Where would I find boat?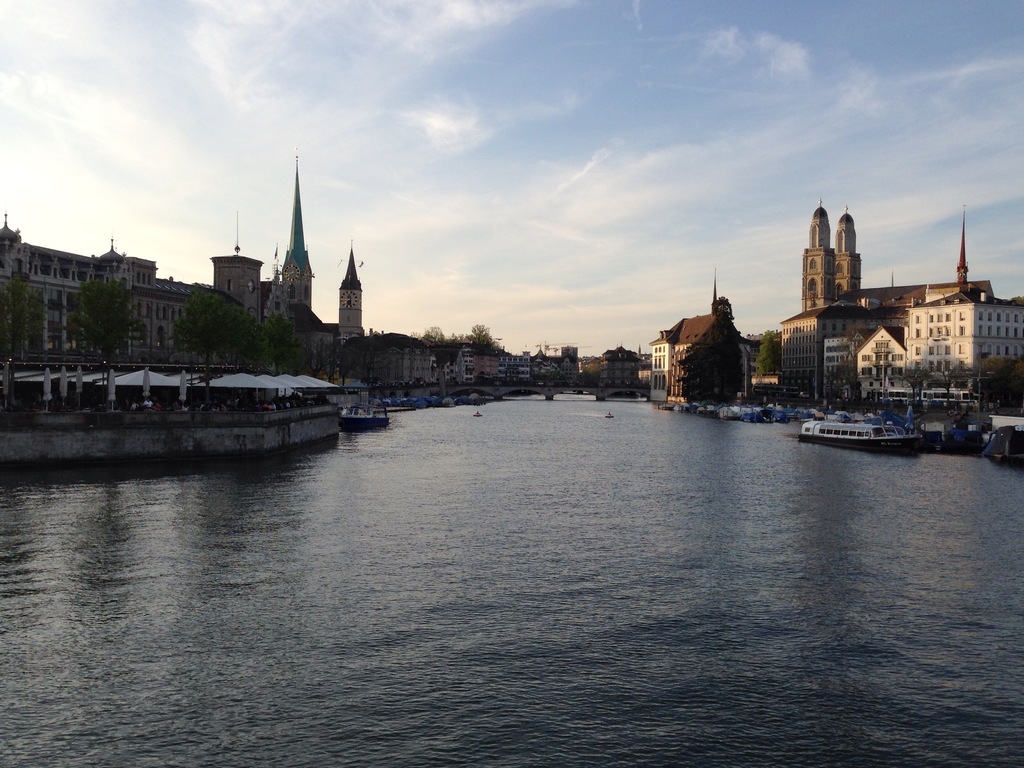
At bbox(786, 408, 918, 462).
